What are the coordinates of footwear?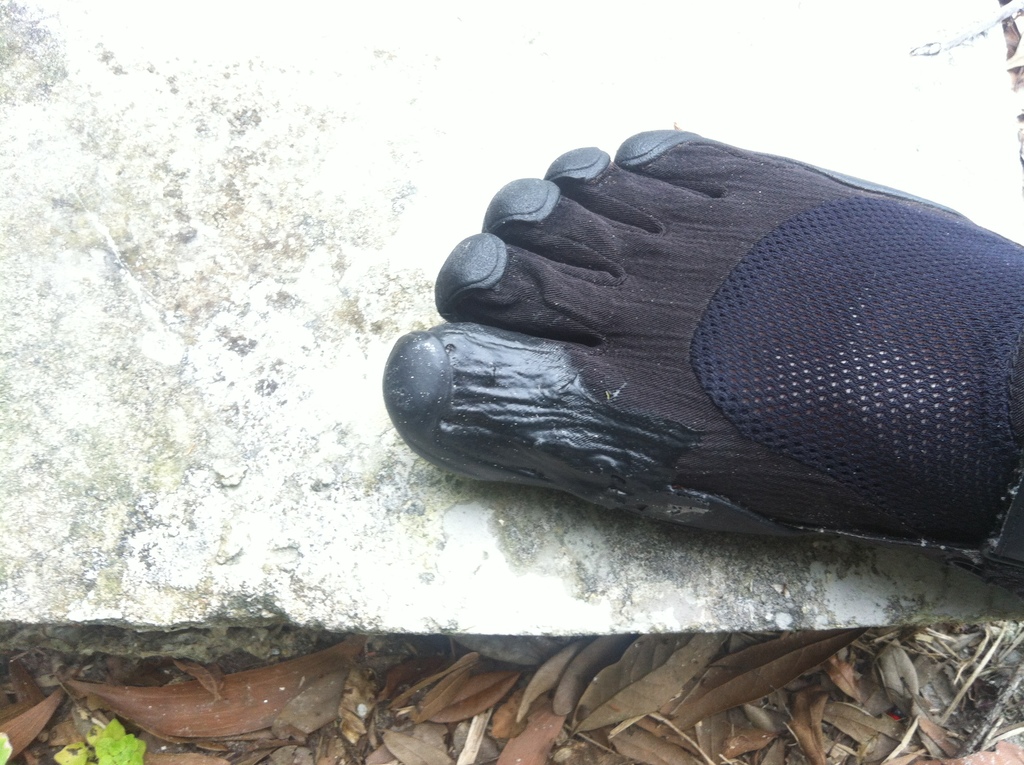
locate(387, 124, 1023, 583).
